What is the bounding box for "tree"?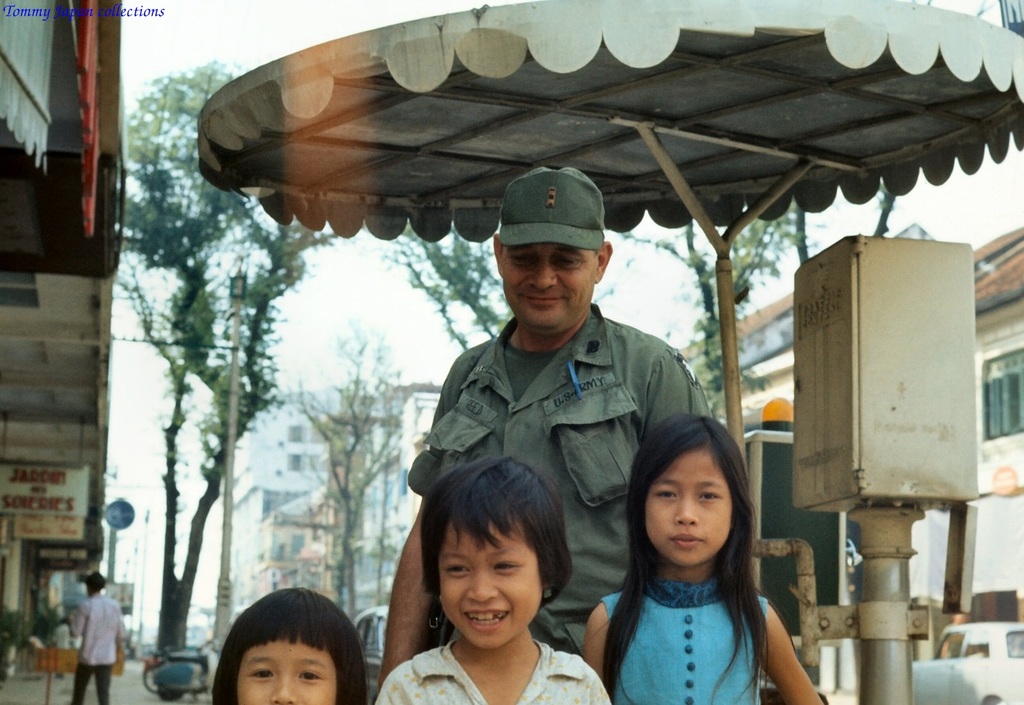
bbox=[277, 314, 426, 626].
